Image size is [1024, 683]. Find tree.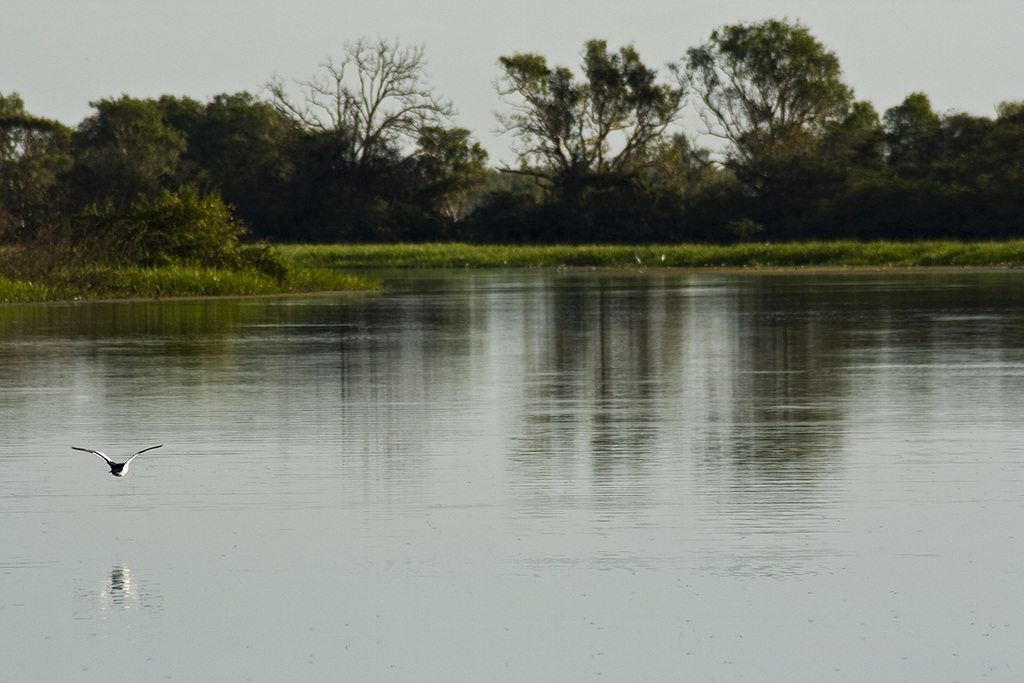
box(260, 40, 458, 238).
